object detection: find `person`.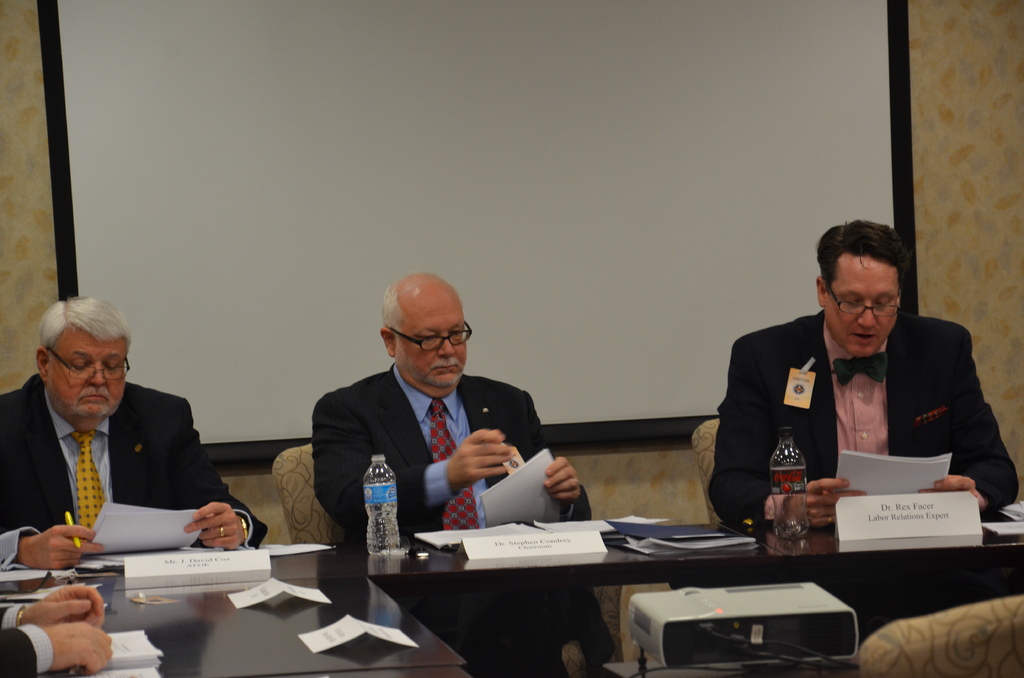
box(716, 225, 998, 560).
